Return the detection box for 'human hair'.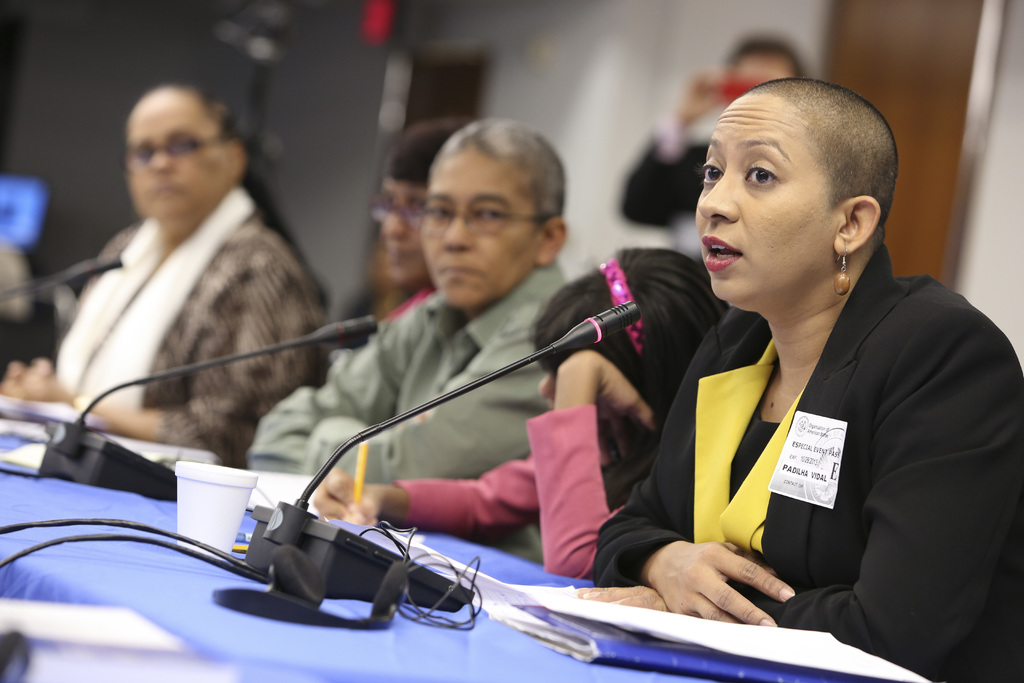
bbox(527, 245, 728, 419).
